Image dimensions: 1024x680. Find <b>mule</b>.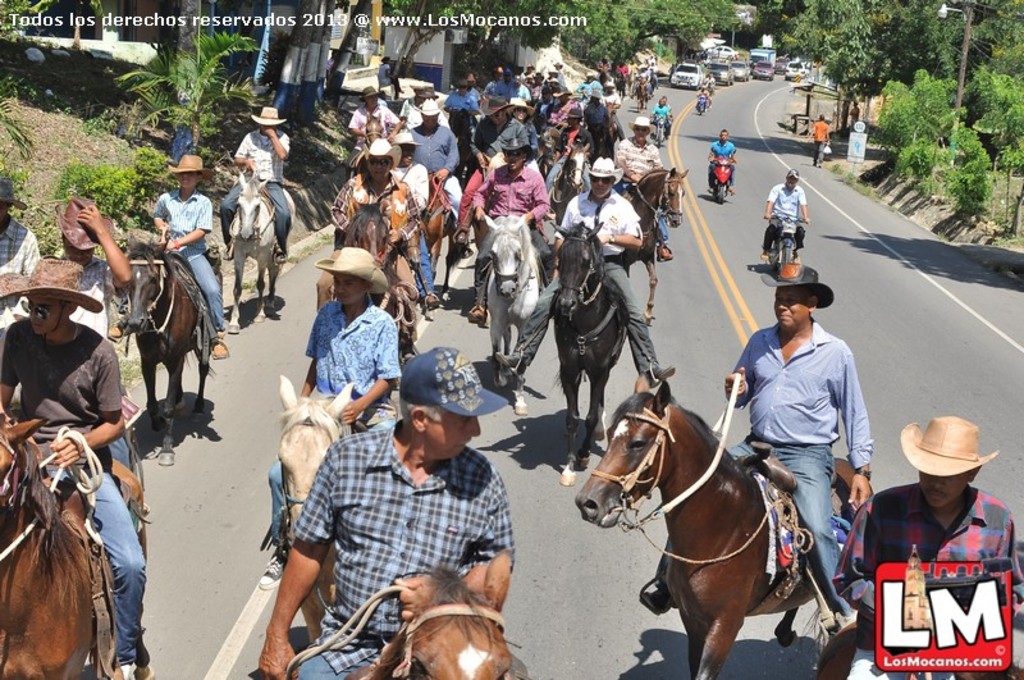
bbox=(346, 549, 520, 679).
